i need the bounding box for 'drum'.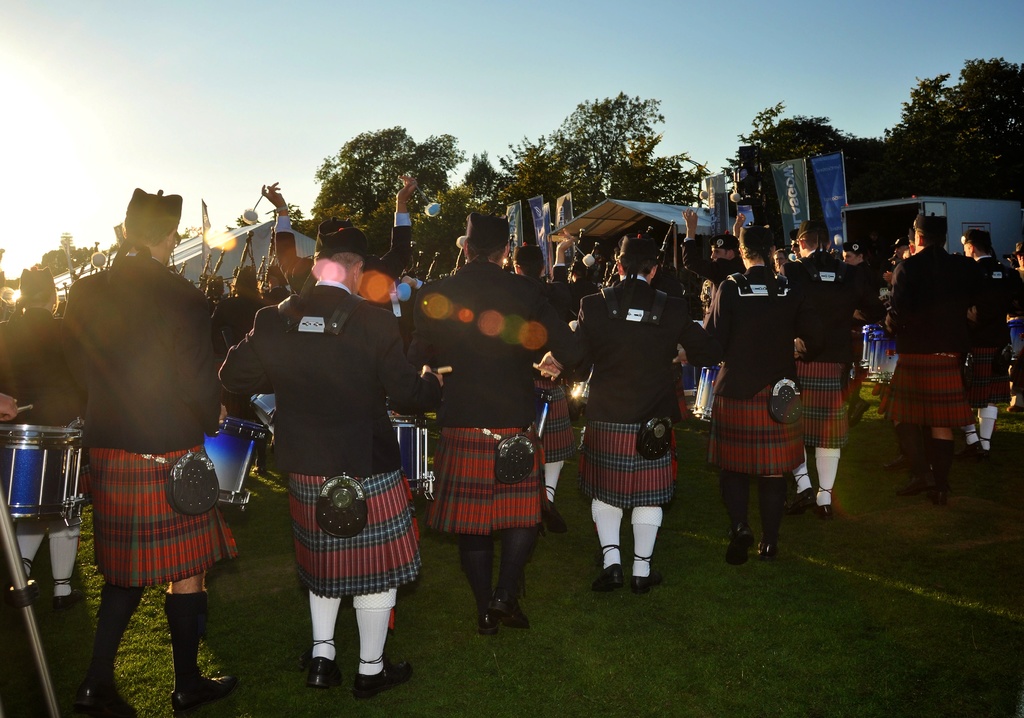
Here it is: 868,329,899,383.
